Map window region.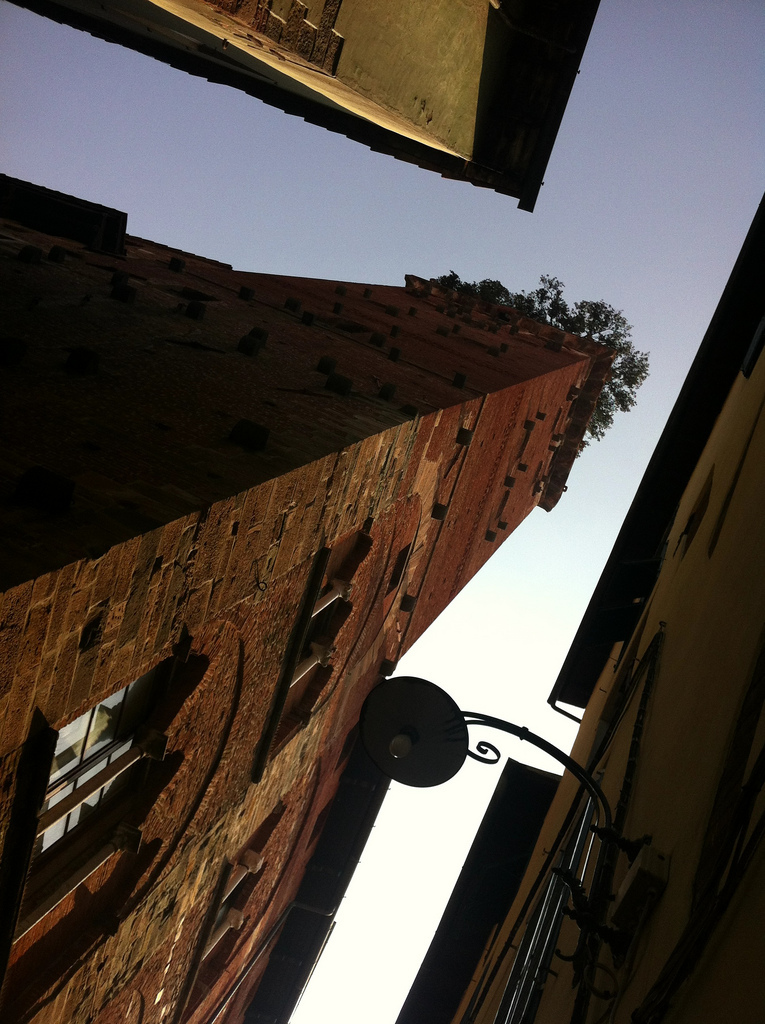
Mapped to crop(22, 625, 218, 891).
